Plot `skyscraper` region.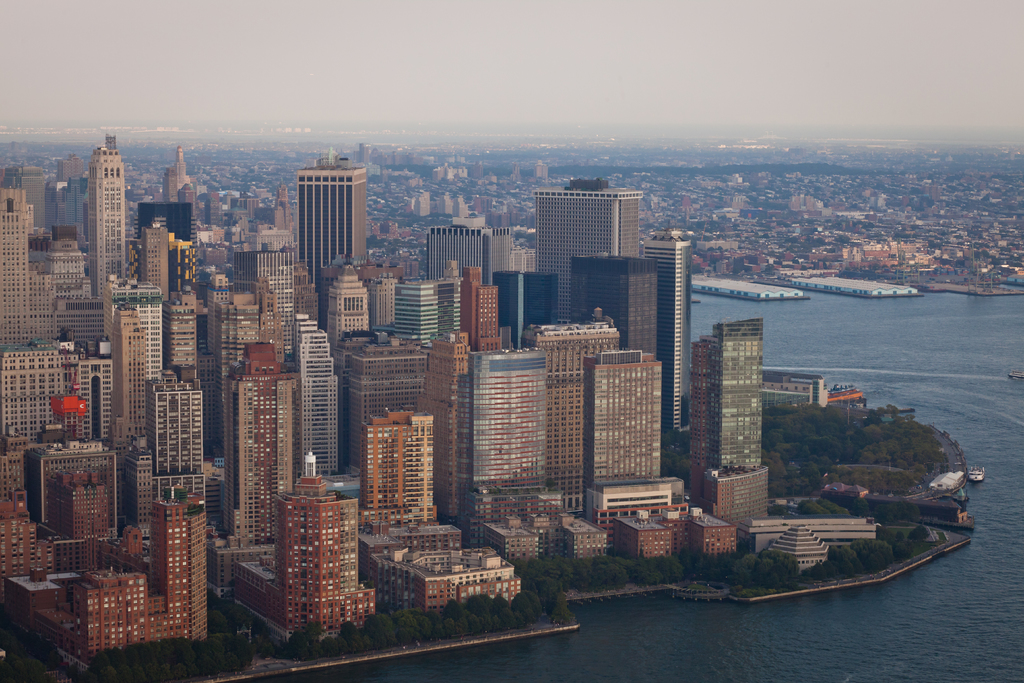
Plotted at 525:317:623:512.
